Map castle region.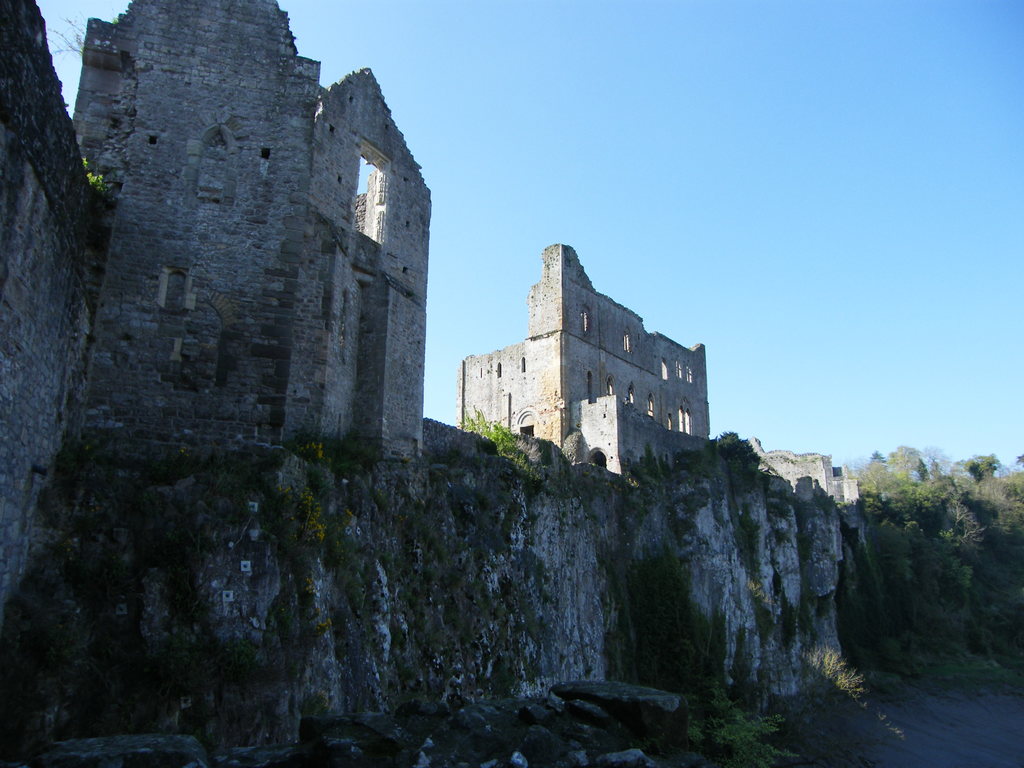
Mapped to [0,0,865,767].
